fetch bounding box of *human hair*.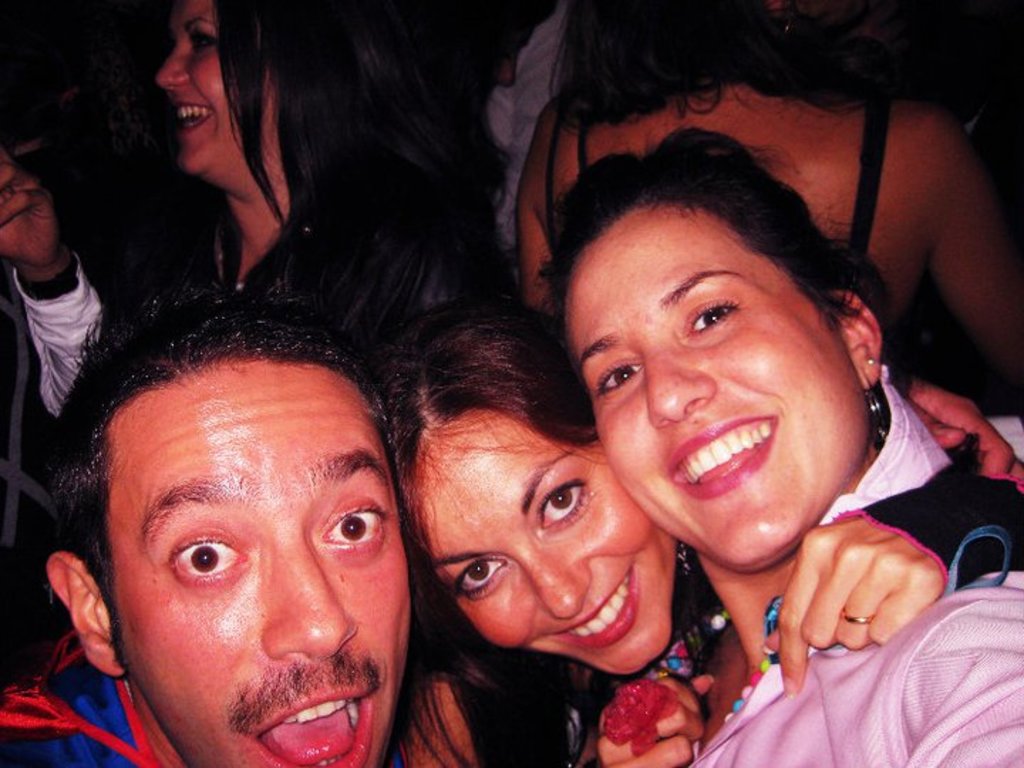
Bbox: select_region(212, 0, 511, 364).
